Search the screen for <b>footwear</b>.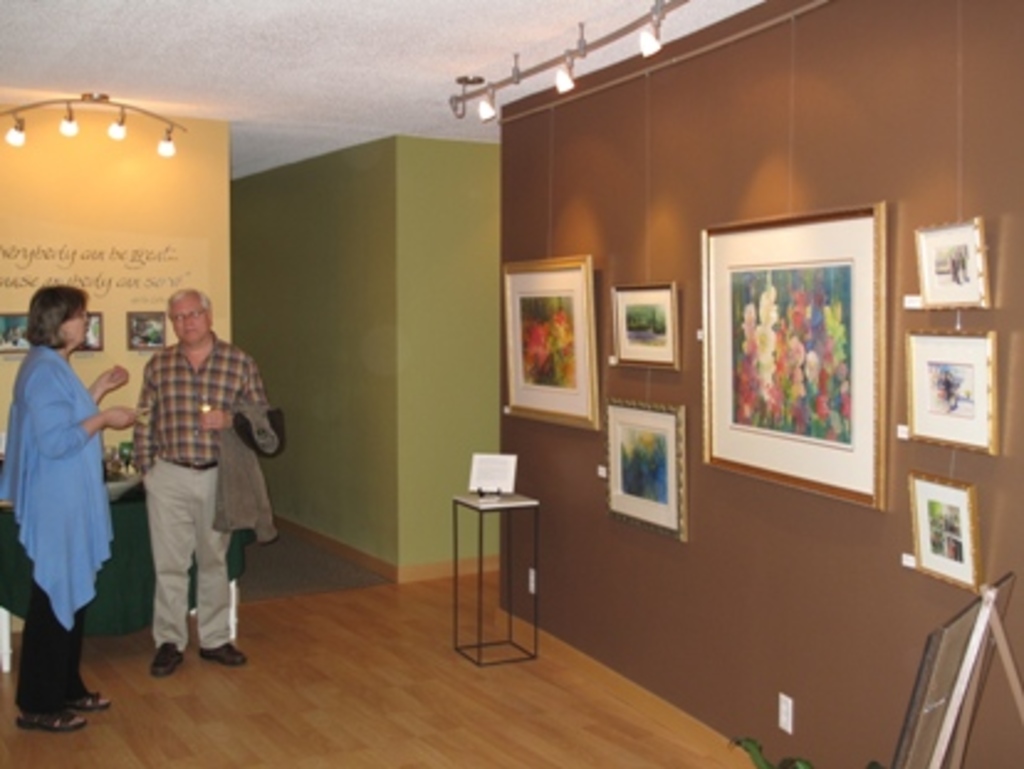
Found at crop(74, 692, 116, 724).
